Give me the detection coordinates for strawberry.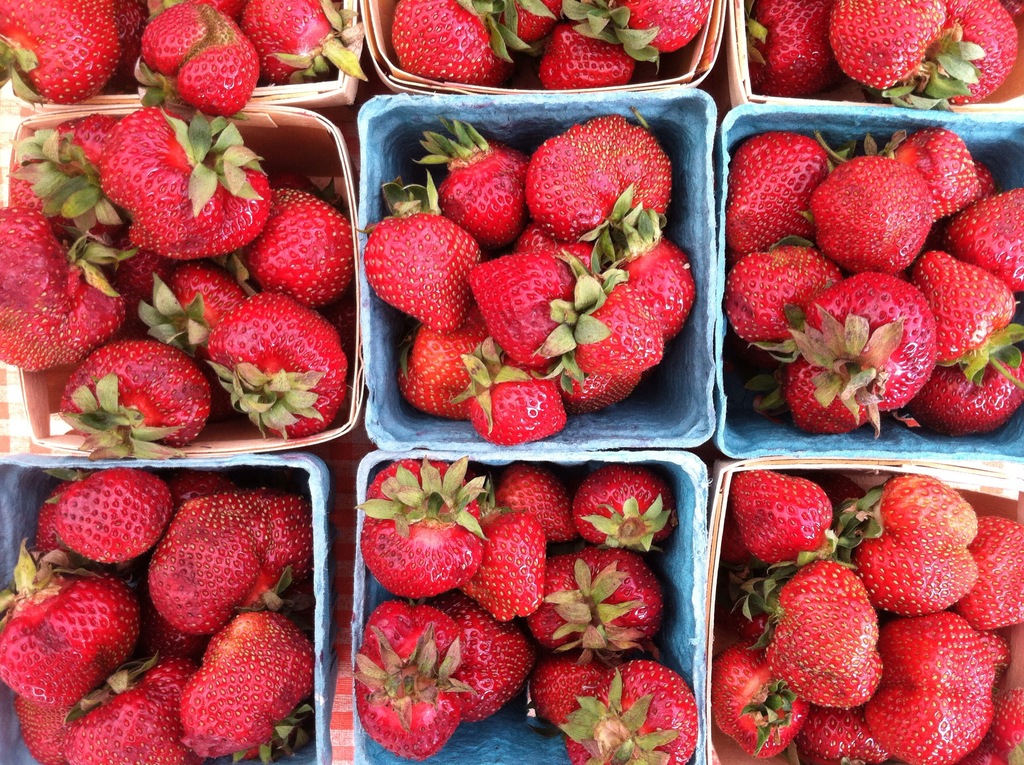
<box>348,597,466,758</box>.
